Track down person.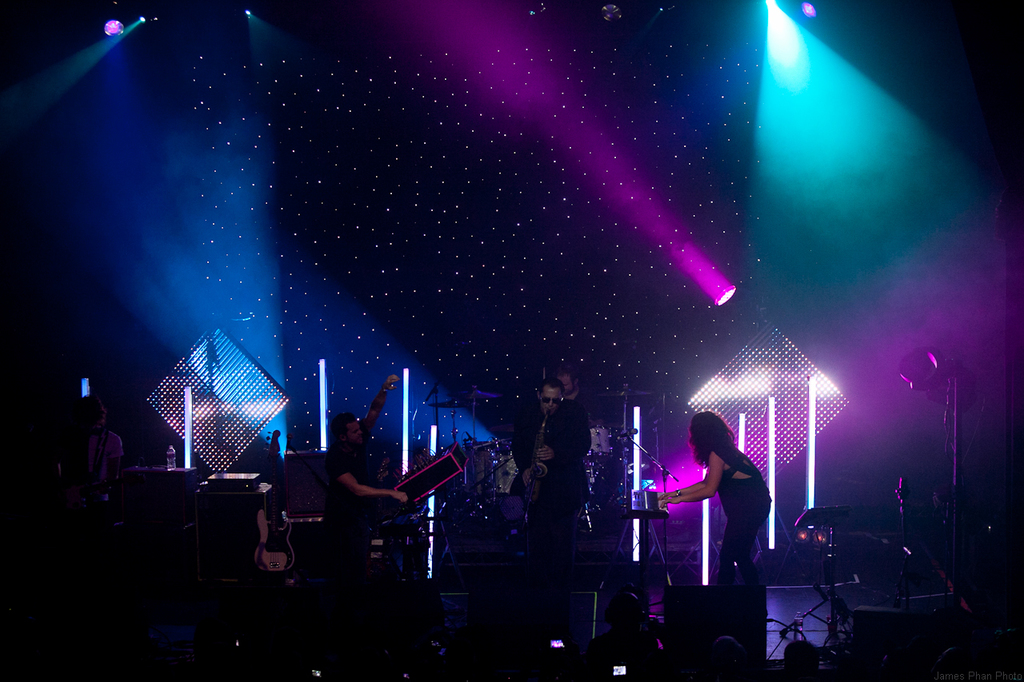
Tracked to x1=786, y1=640, x2=818, y2=681.
